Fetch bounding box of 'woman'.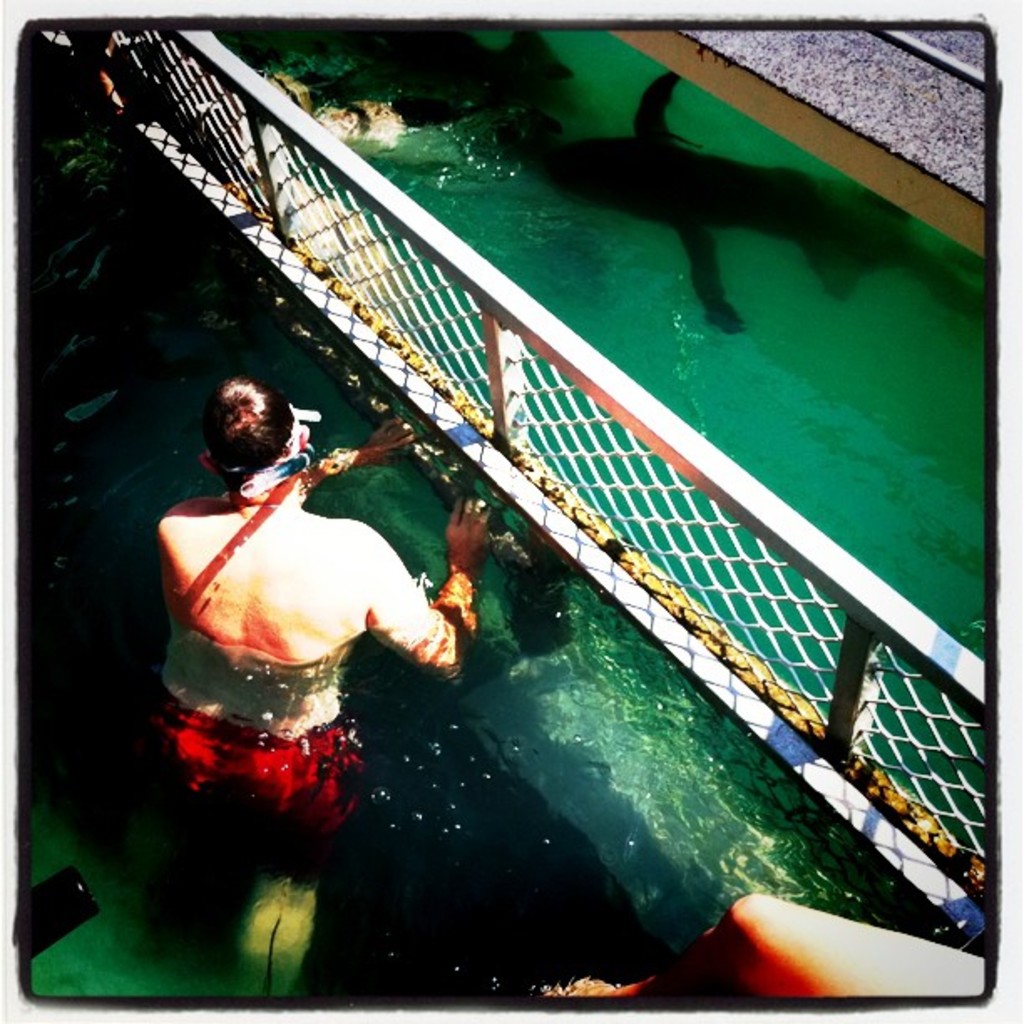
Bbox: 120, 365, 495, 969.
